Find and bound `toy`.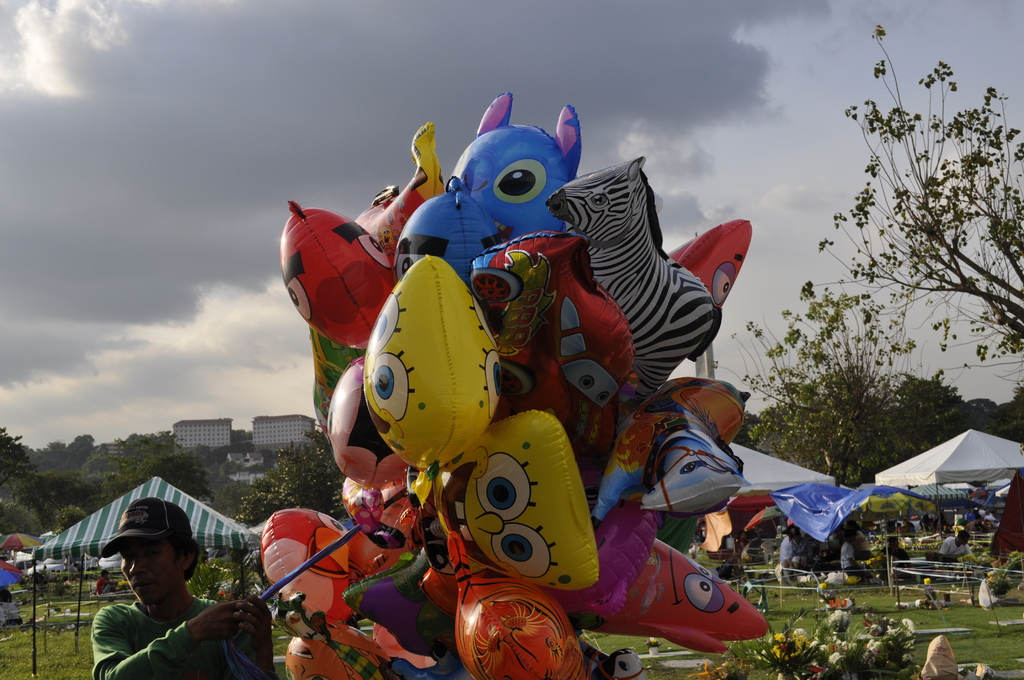
Bound: (255,508,369,622).
